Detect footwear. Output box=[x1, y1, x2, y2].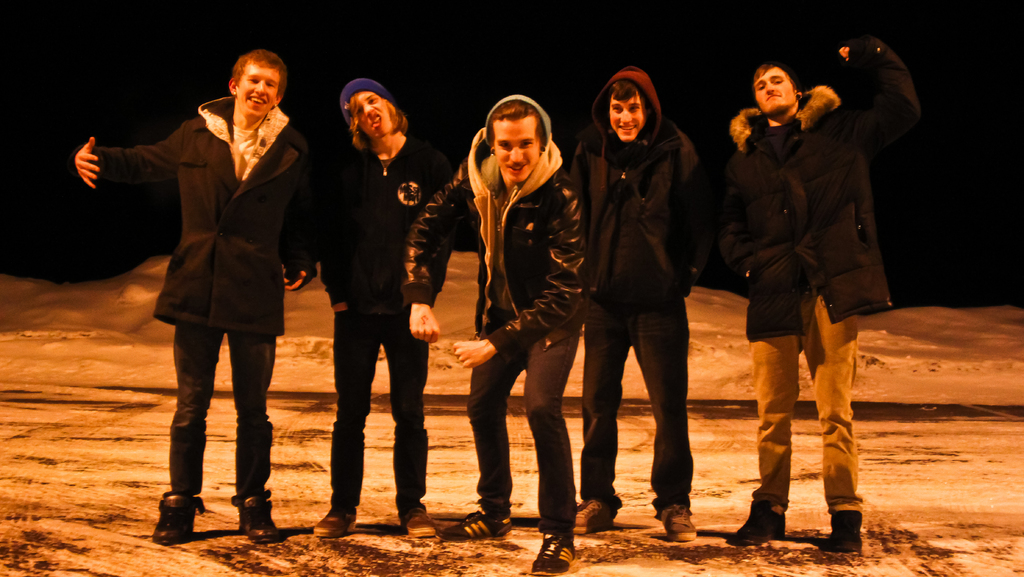
box=[147, 482, 204, 539].
